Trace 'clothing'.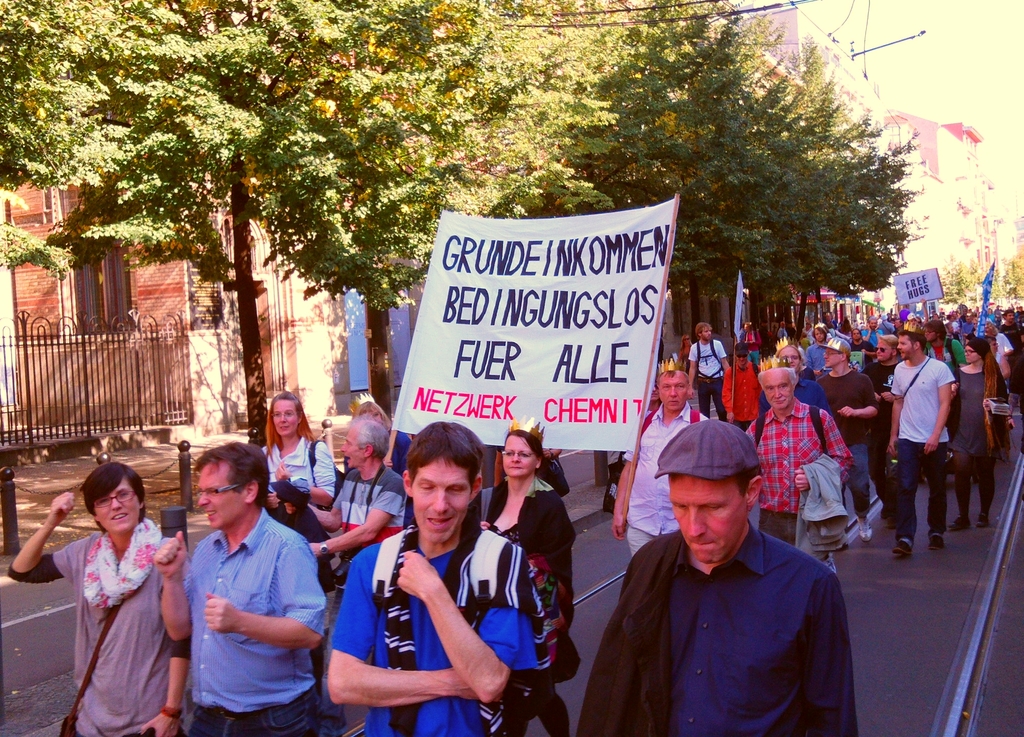
Traced to BBox(755, 379, 833, 431).
